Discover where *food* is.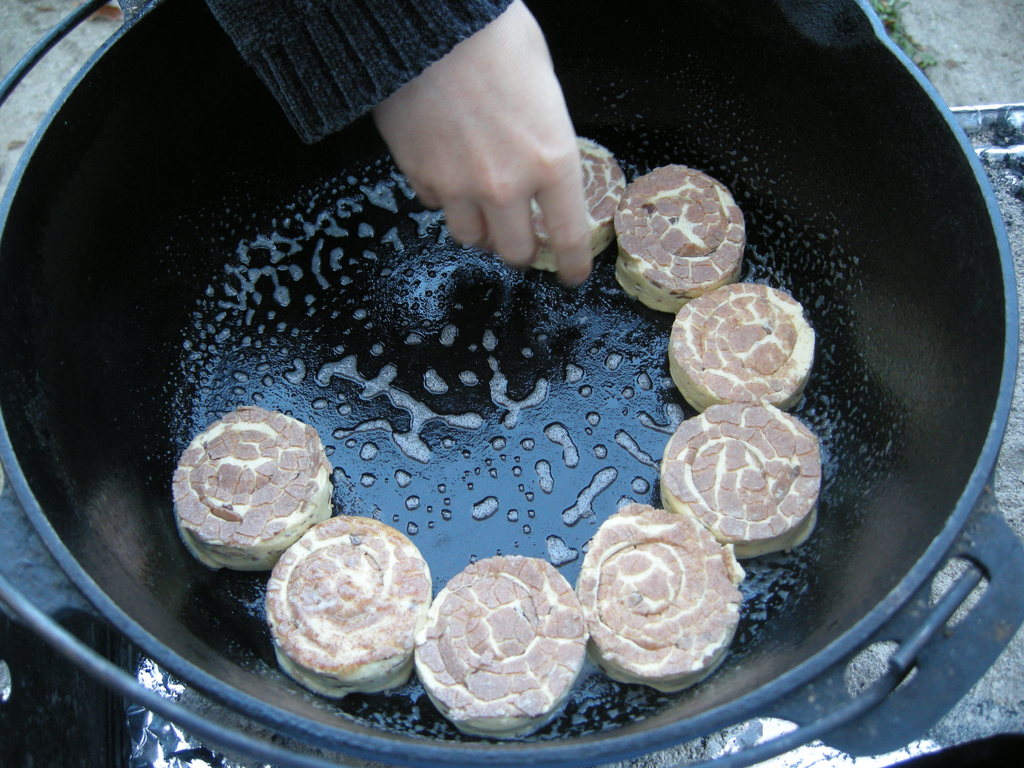
Discovered at l=573, t=504, r=746, b=696.
